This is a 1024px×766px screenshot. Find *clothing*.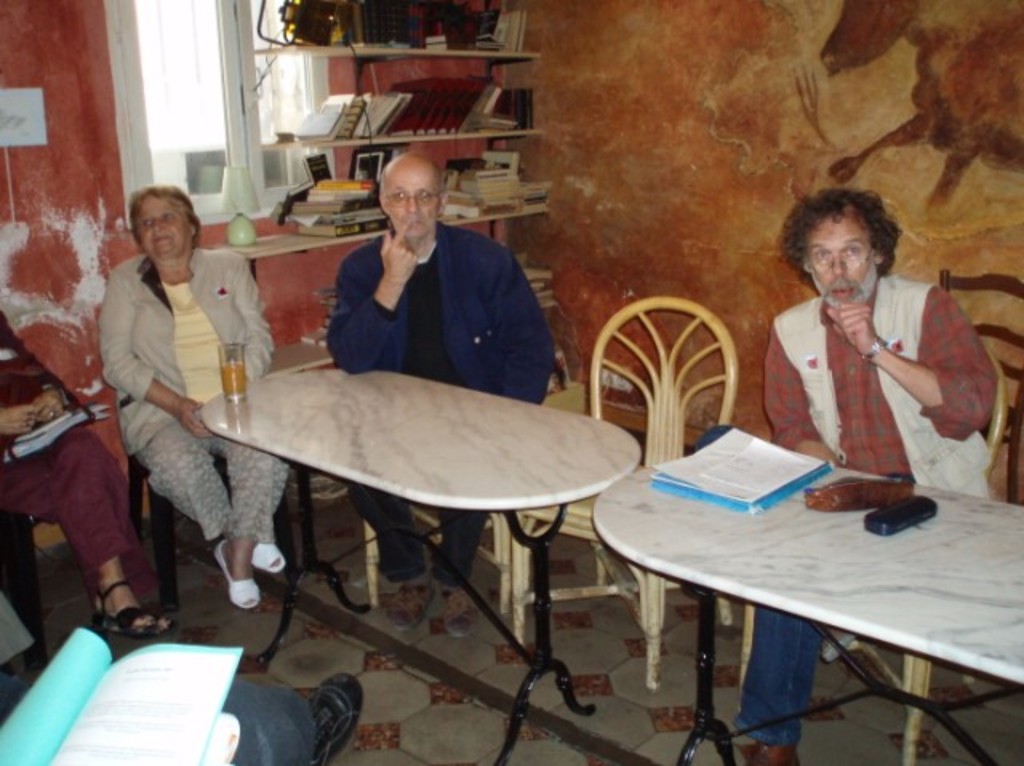
Bounding box: <box>226,665,320,763</box>.
